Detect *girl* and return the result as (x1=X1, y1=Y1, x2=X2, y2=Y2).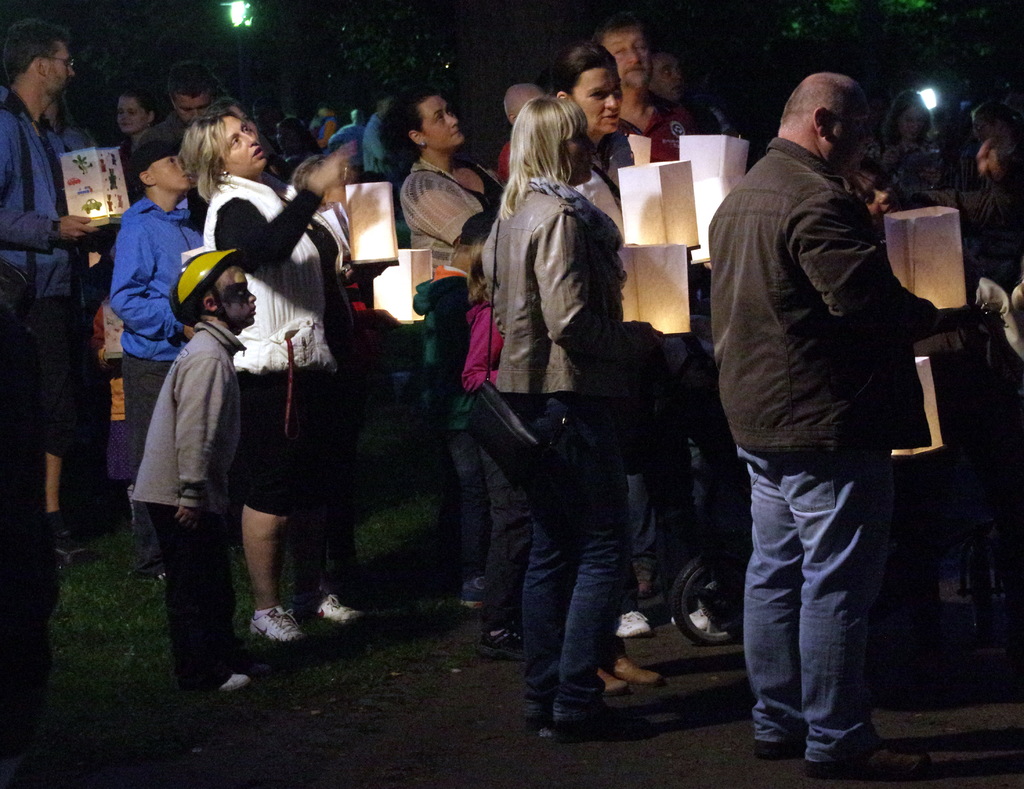
(x1=551, y1=44, x2=737, y2=647).
